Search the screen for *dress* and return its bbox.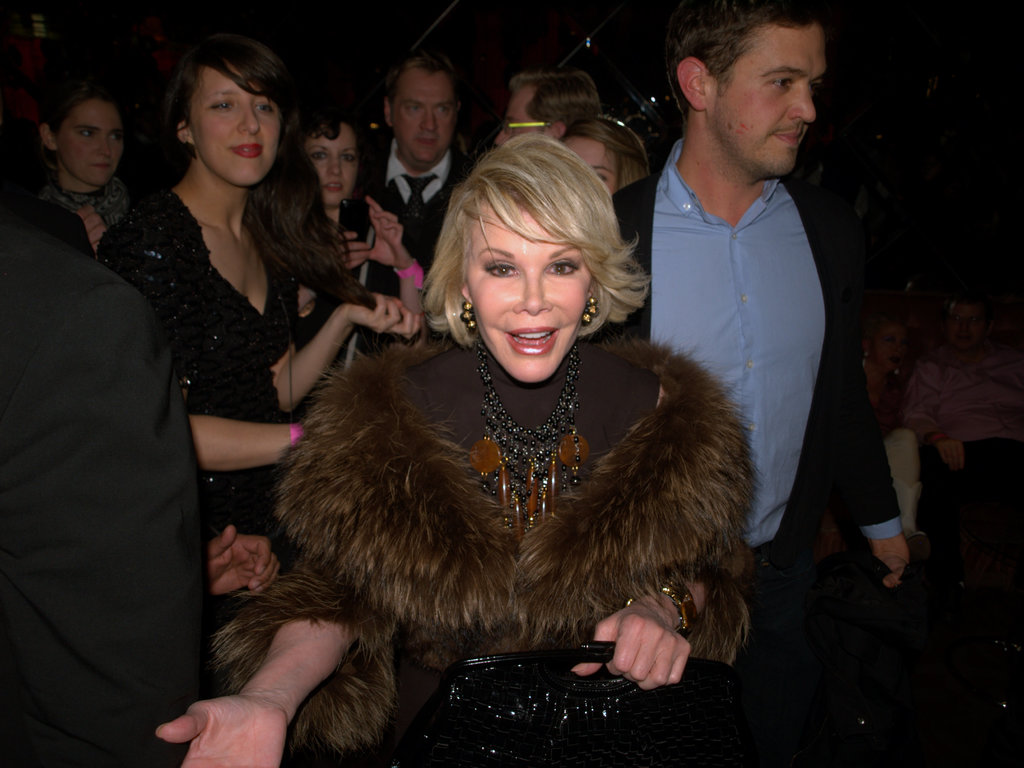
Found: <box>97,188,301,572</box>.
